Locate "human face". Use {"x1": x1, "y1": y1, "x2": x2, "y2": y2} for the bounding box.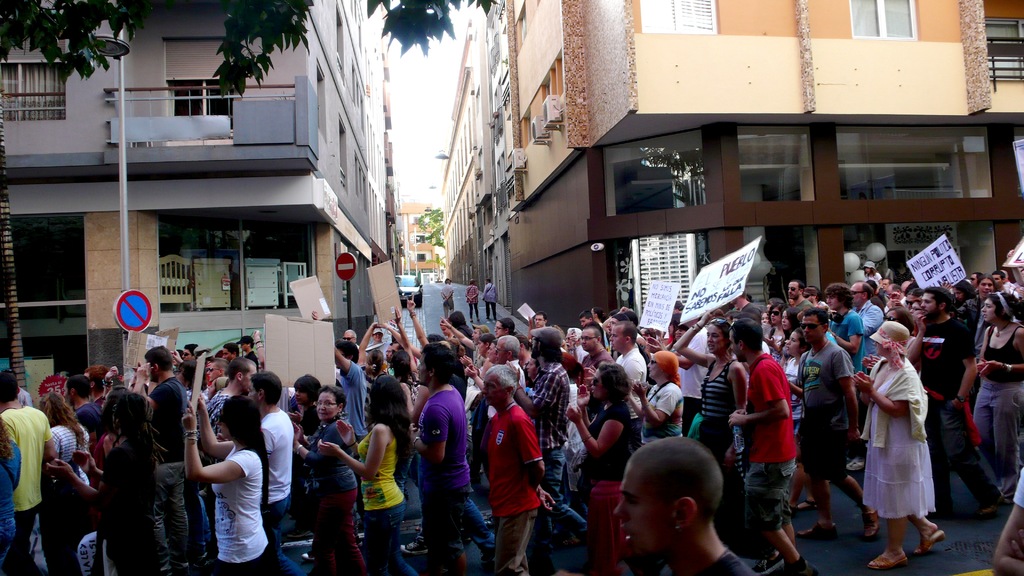
{"x1": 888, "y1": 288, "x2": 894, "y2": 293}.
